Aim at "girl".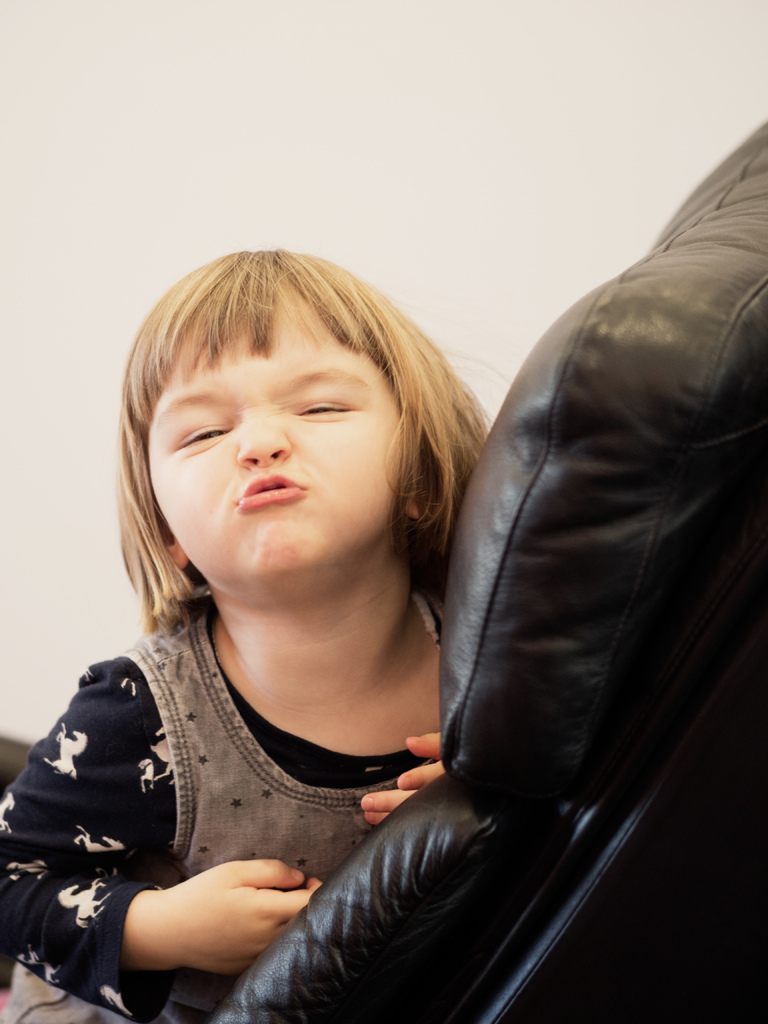
Aimed at [1, 248, 508, 1022].
